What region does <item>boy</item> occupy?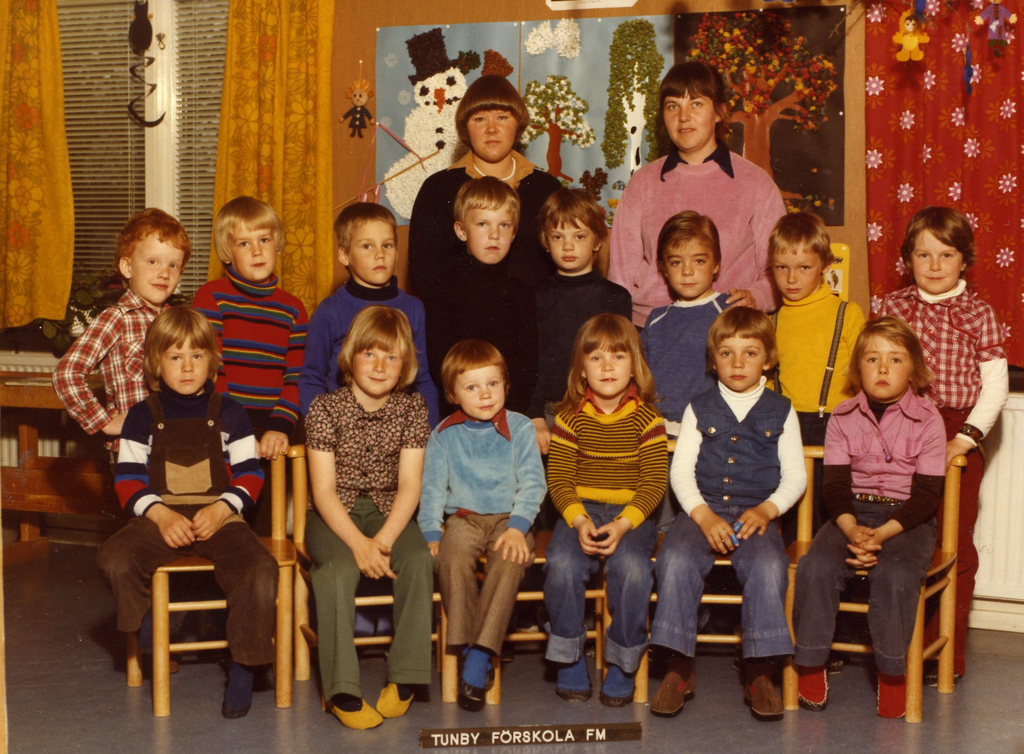
bbox=(97, 305, 276, 719).
